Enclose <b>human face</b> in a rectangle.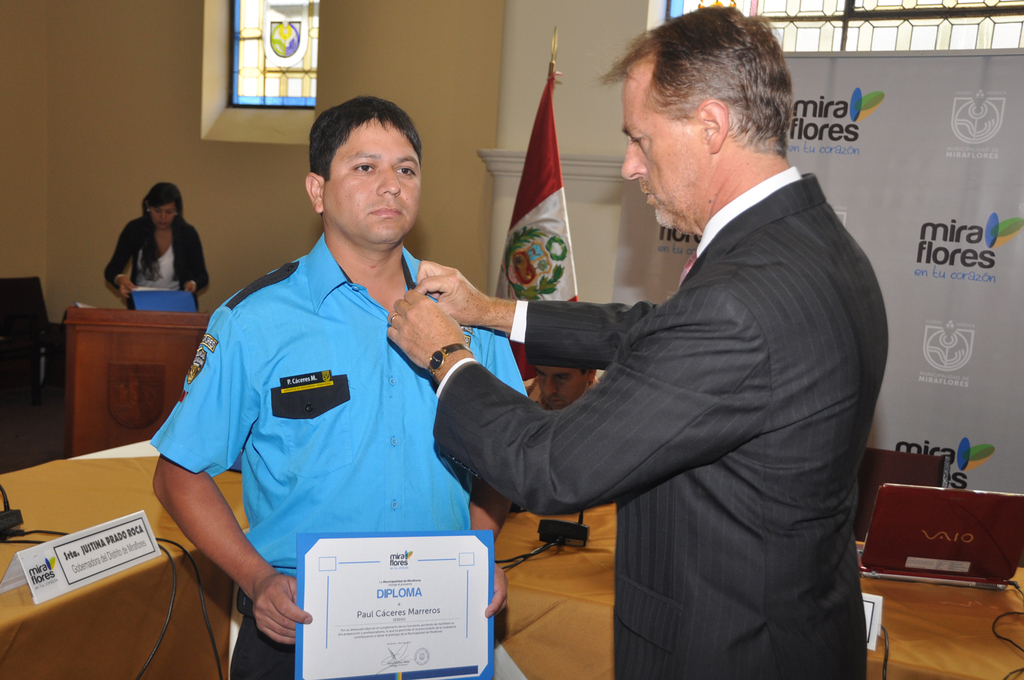
crop(320, 114, 420, 246).
